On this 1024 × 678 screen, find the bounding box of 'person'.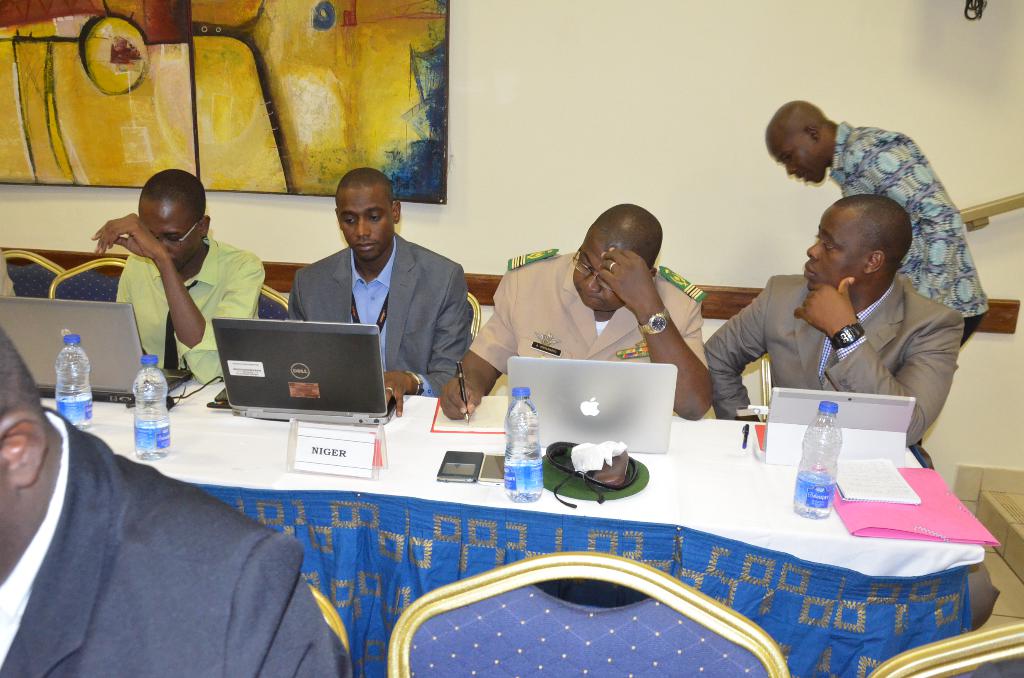
Bounding box: [89, 165, 262, 383].
